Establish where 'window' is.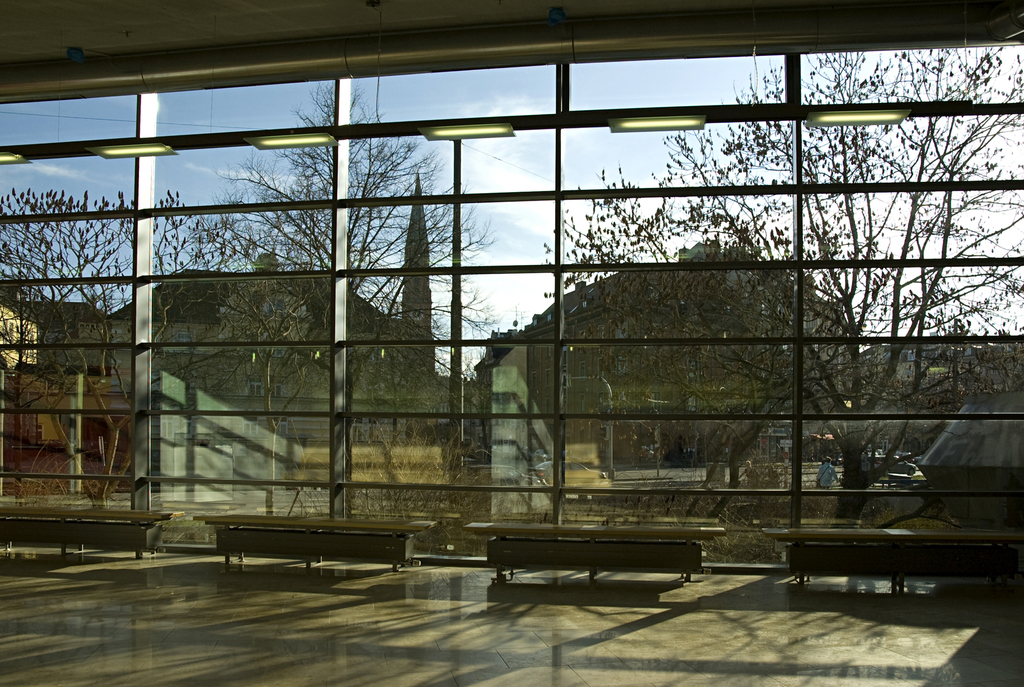
Established at select_region(269, 299, 288, 322).
